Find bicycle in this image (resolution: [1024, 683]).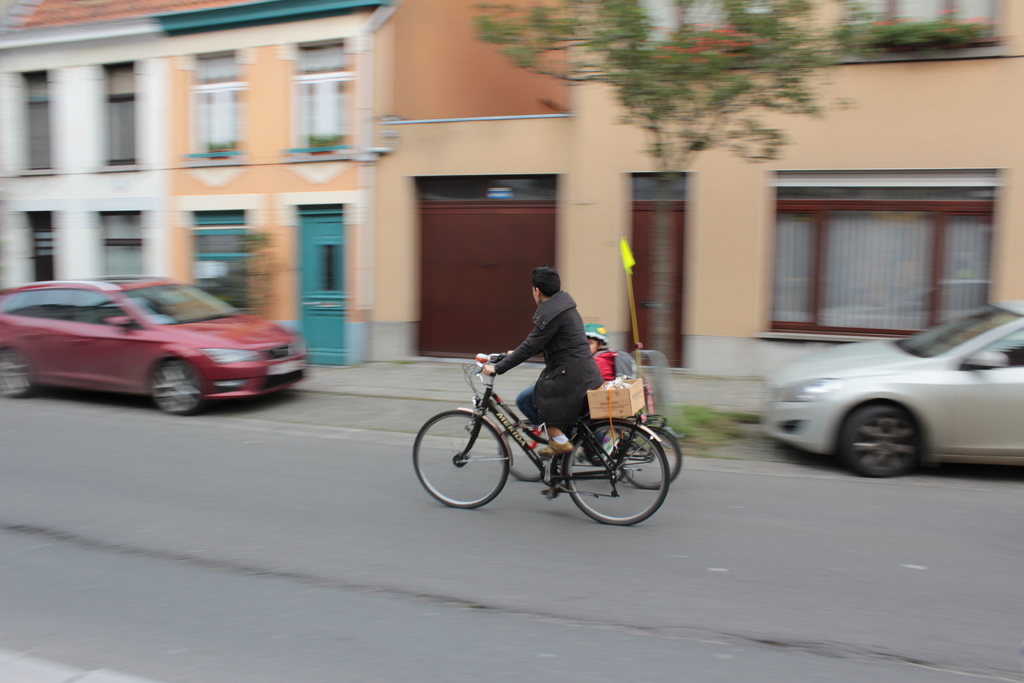
410, 348, 658, 544.
